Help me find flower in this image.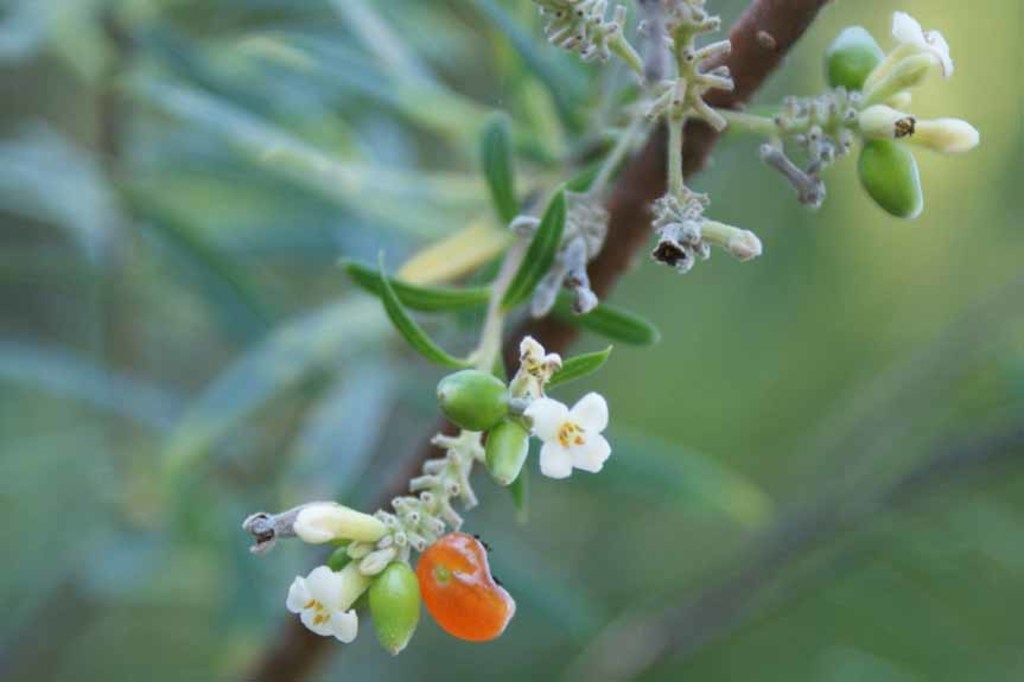
Found it: box=[526, 387, 616, 496].
